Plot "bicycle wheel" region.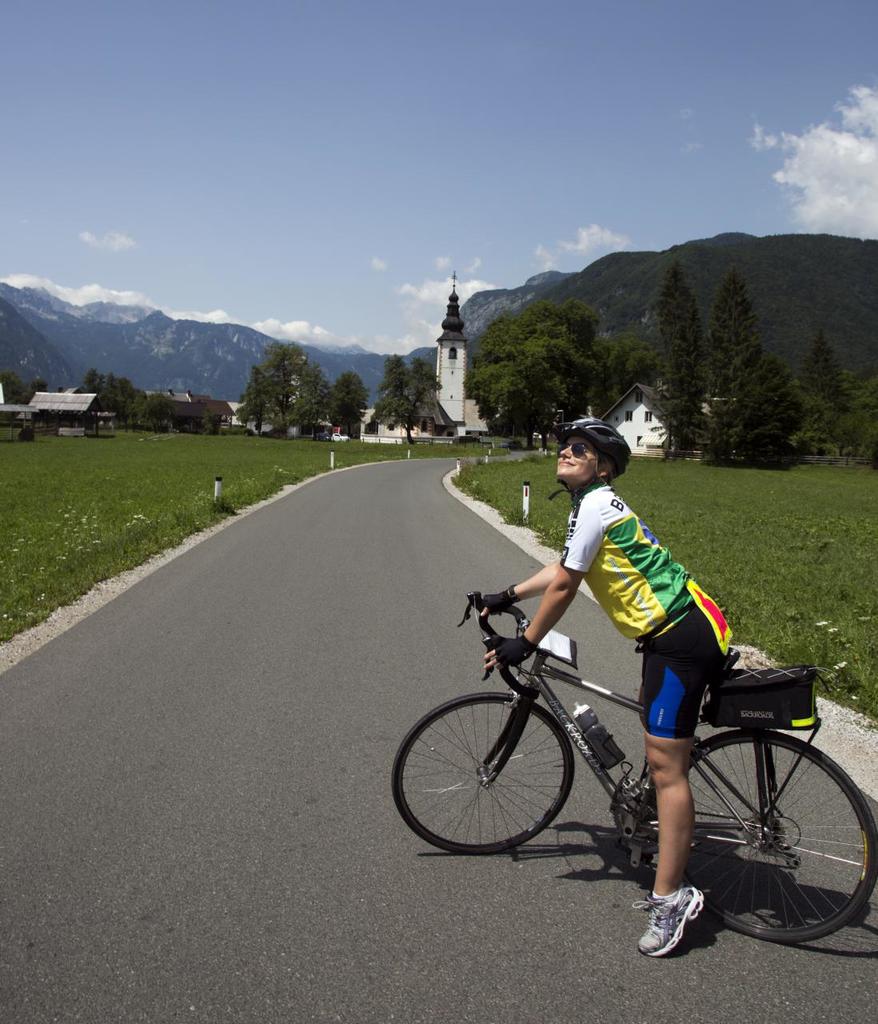
Plotted at 391 694 576 854.
